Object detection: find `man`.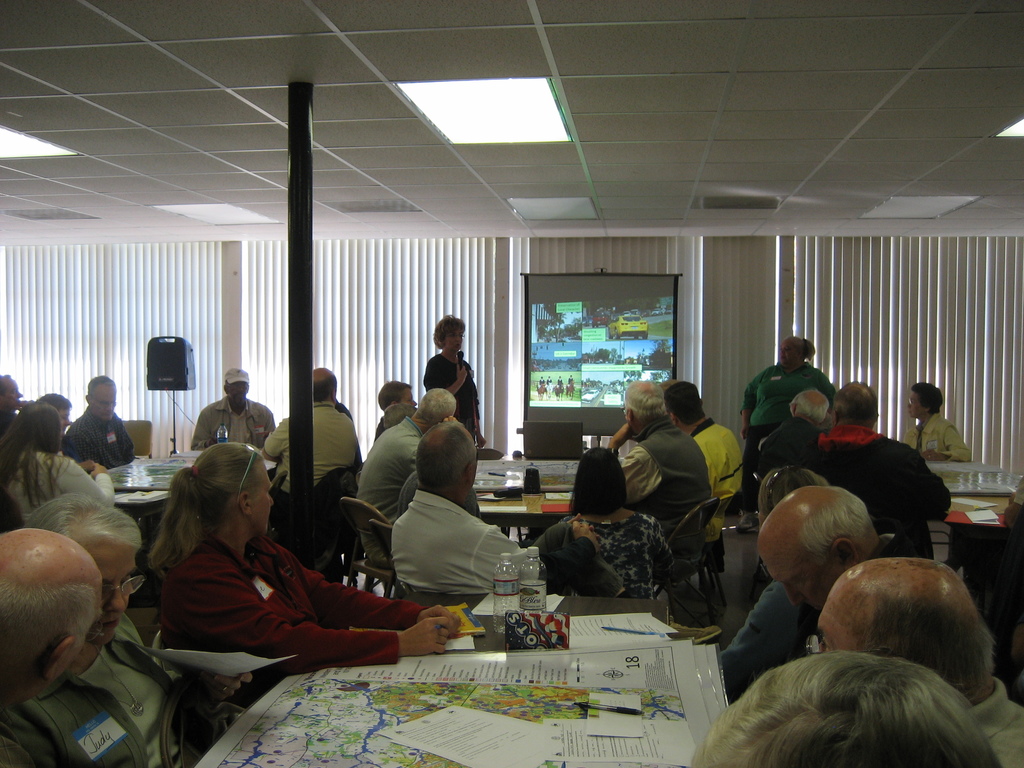
<box>67,375,140,477</box>.
